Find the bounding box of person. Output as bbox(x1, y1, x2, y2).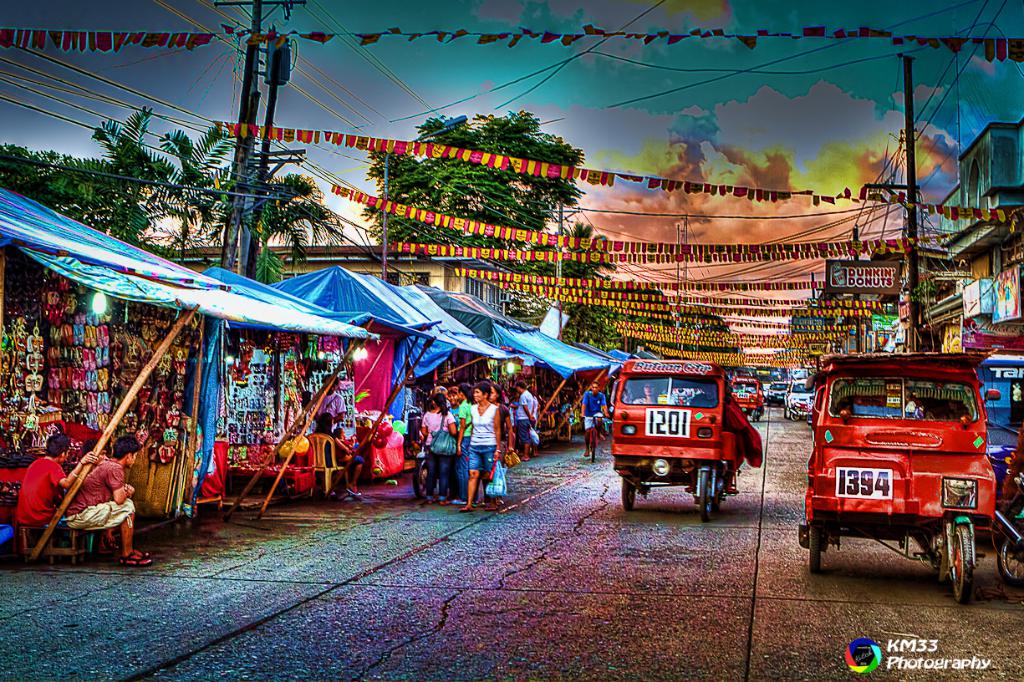
bbox(415, 384, 462, 504).
